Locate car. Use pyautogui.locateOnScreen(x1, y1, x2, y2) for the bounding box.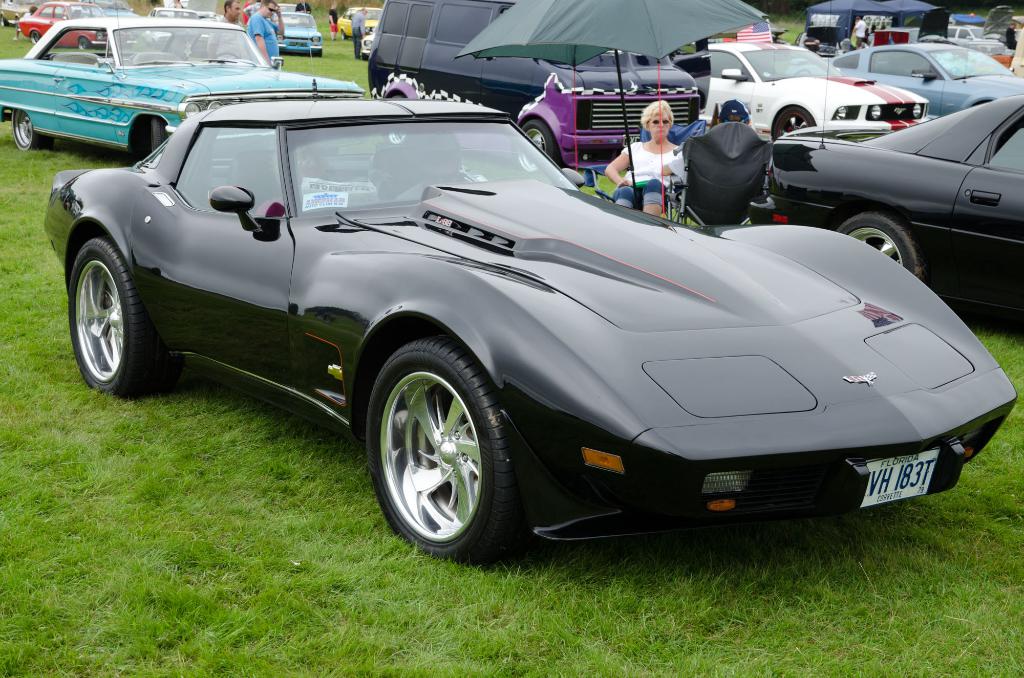
pyautogui.locateOnScreen(0, 13, 359, 162).
